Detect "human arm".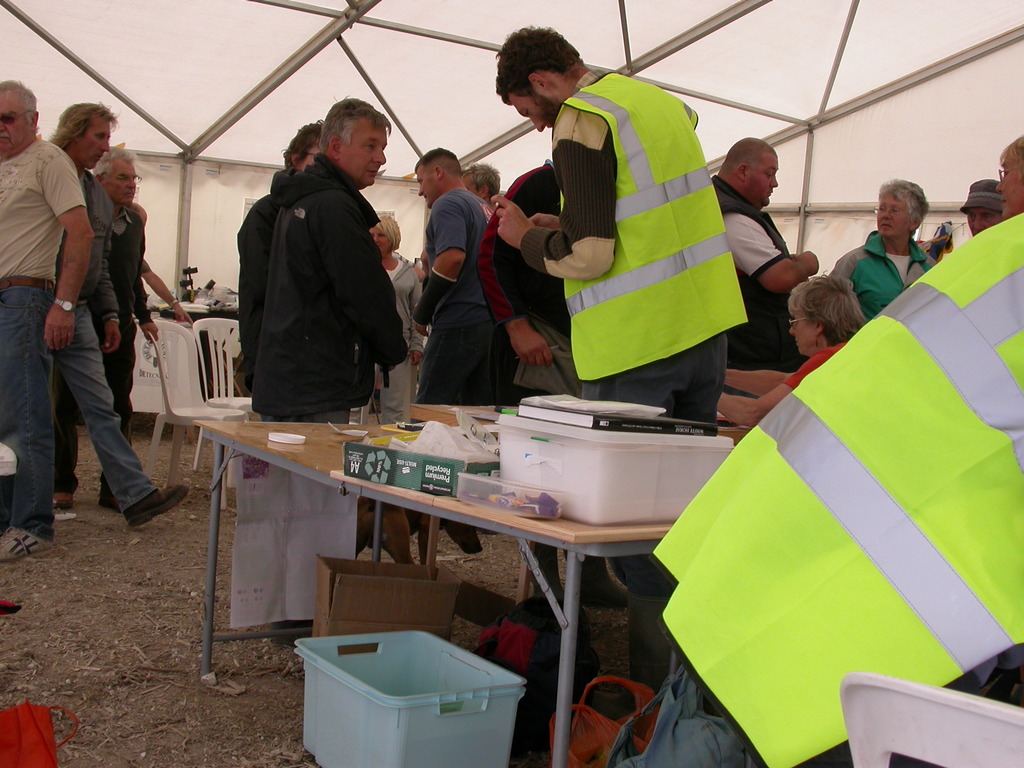
Detected at locate(481, 168, 535, 362).
